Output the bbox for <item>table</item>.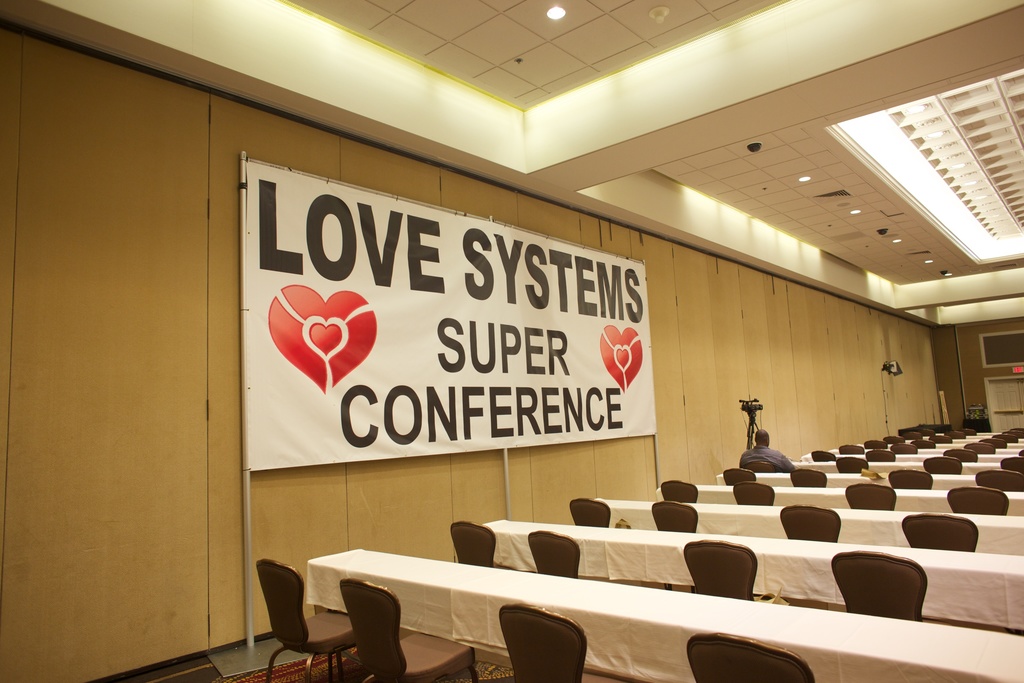
{"x1": 483, "y1": 518, "x2": 1023, "y2": 634}.
